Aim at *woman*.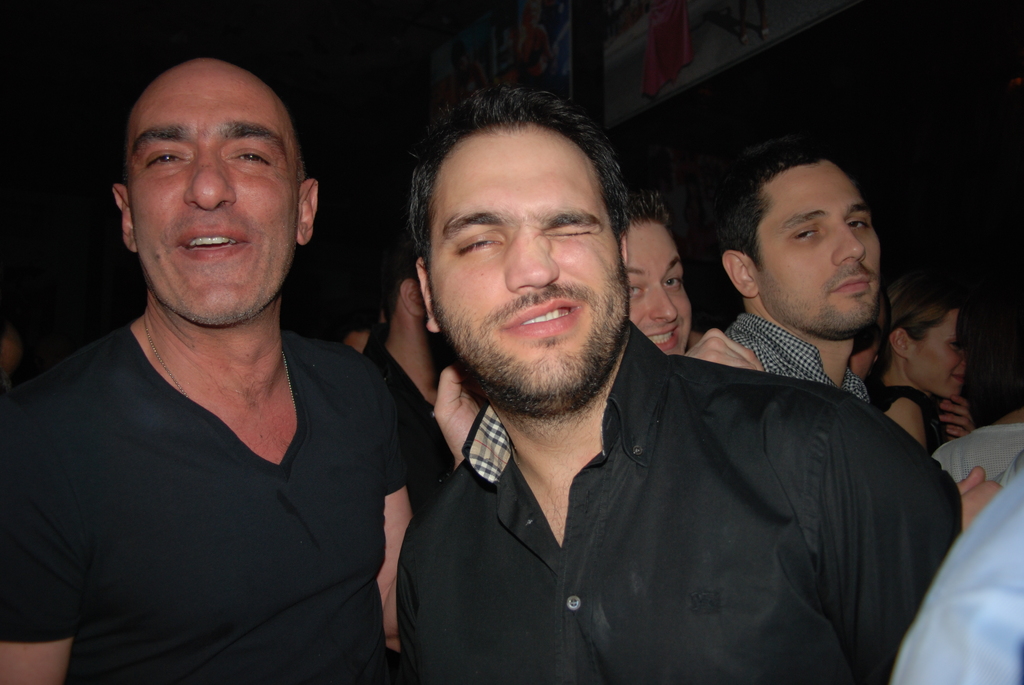
Aimed at <bbox>867, 258, 973, 448</bbox>.
